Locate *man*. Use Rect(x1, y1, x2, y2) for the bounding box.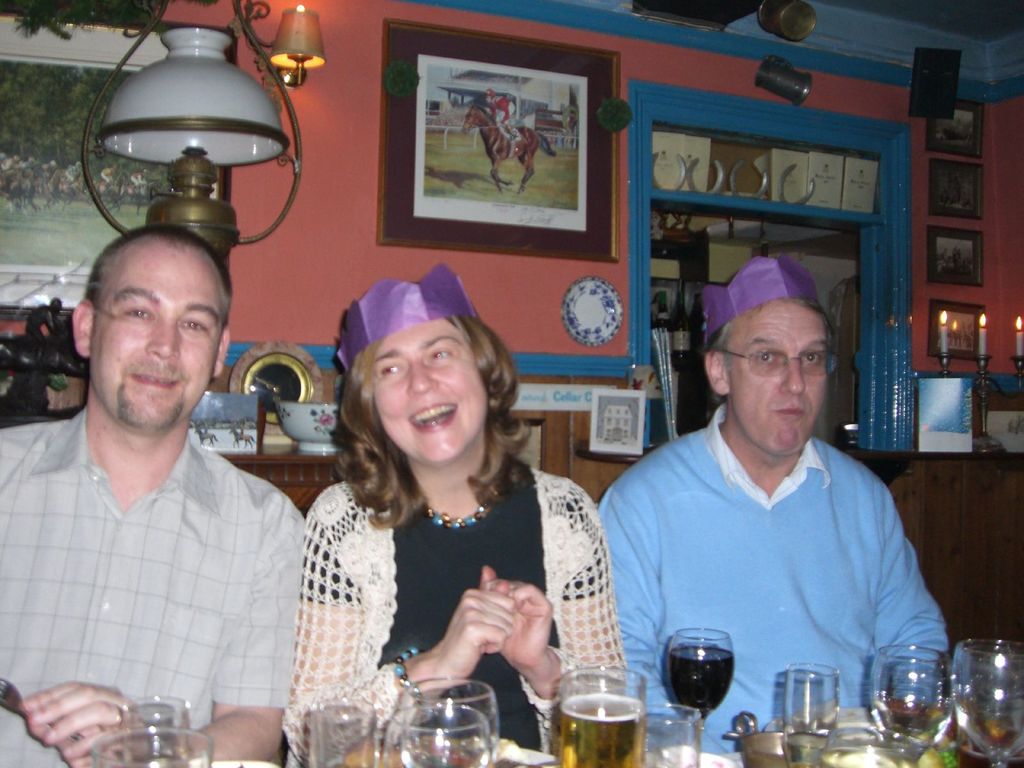
Rect(605, 259, 950, 743).
